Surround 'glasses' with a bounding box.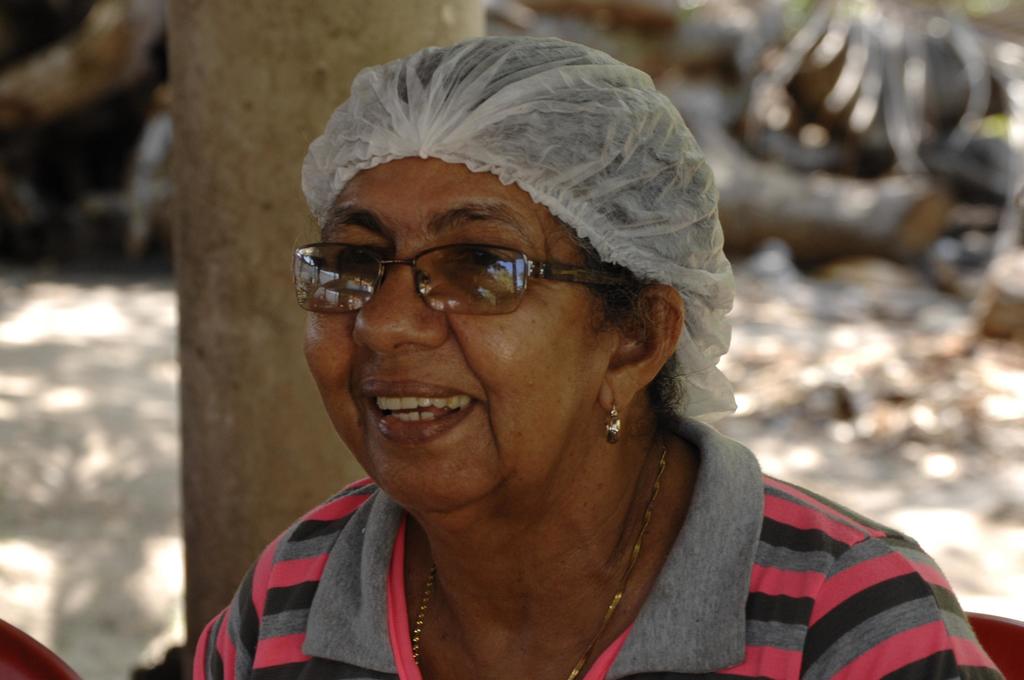
detection(305, 208, 637, 328).
